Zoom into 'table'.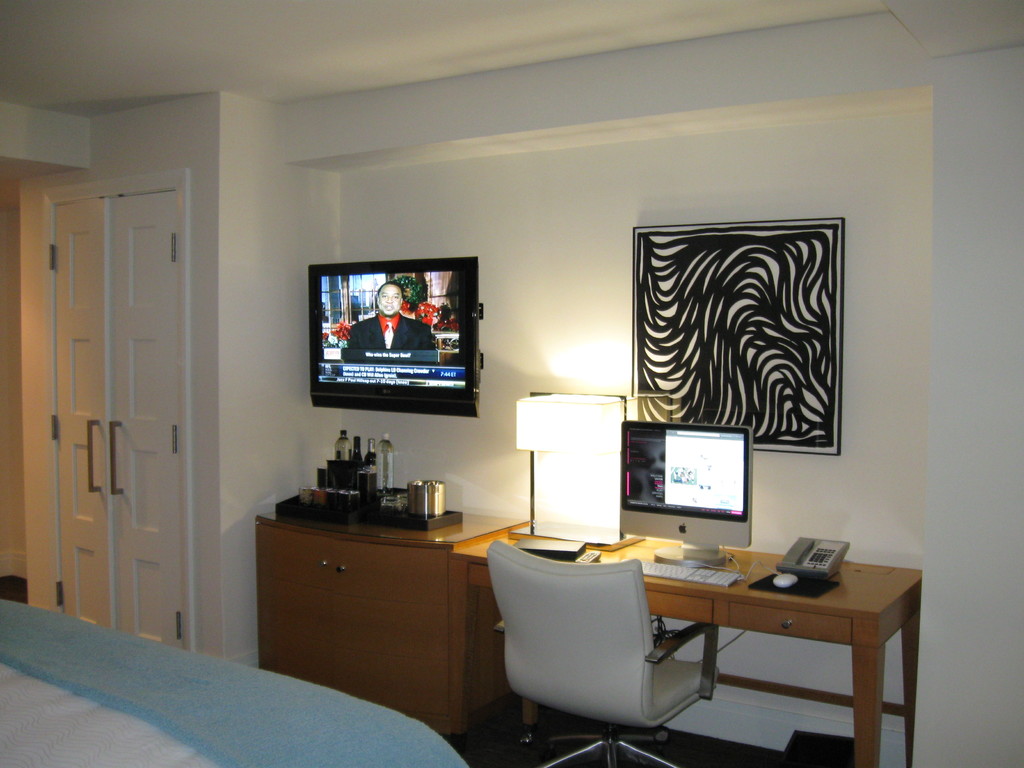
Zoom target: locate(244, 483, 534, 748).
